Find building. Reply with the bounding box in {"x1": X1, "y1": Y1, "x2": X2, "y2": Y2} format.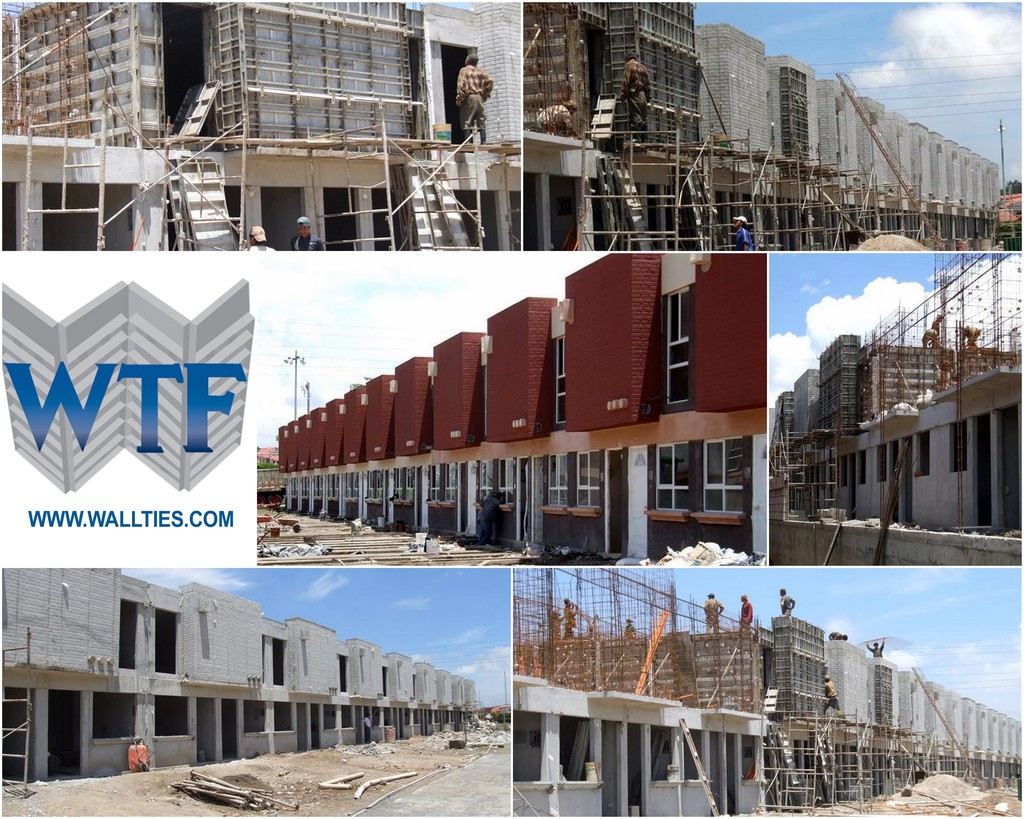
{"x1": 0, "y1": 569, "x2": 483, "y2": 788}.
